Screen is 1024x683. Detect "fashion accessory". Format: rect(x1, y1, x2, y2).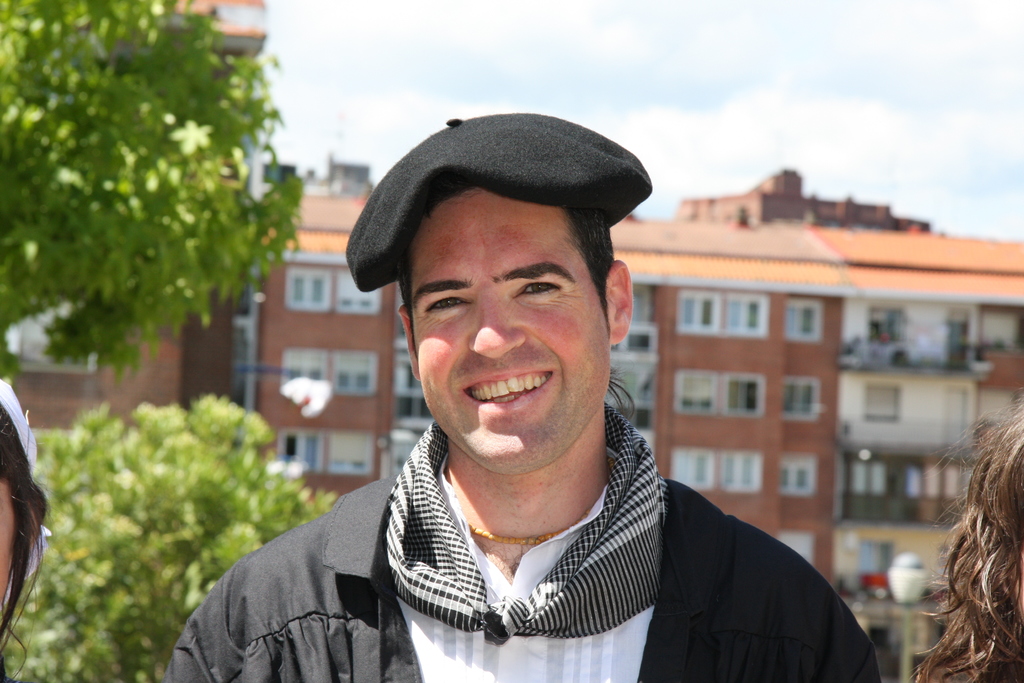
rect(341, 111, 655, 290).
